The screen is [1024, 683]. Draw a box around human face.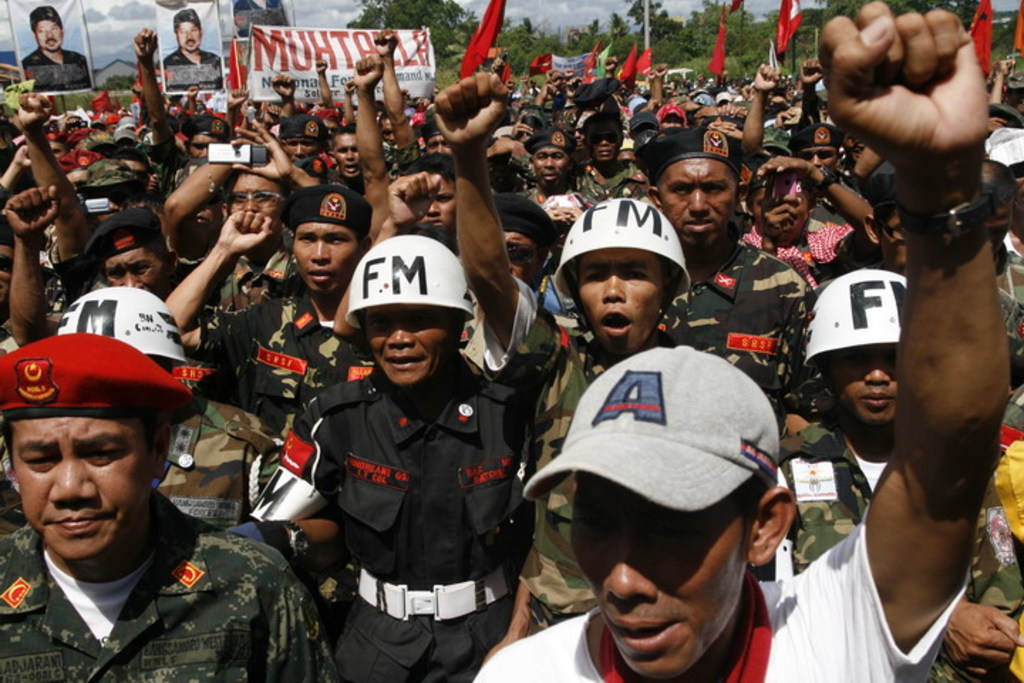
pyautogui.locateOnScreen(576, 249, 683, 333).
